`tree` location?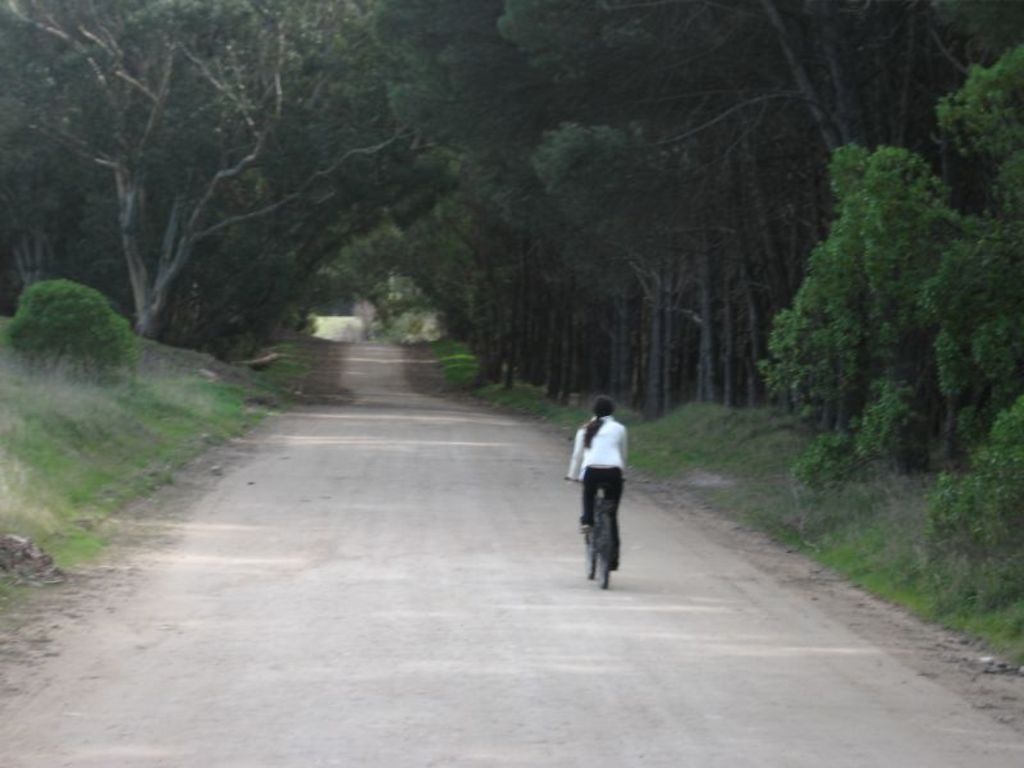
[left=769, top=0, right=884, bottom=449]
